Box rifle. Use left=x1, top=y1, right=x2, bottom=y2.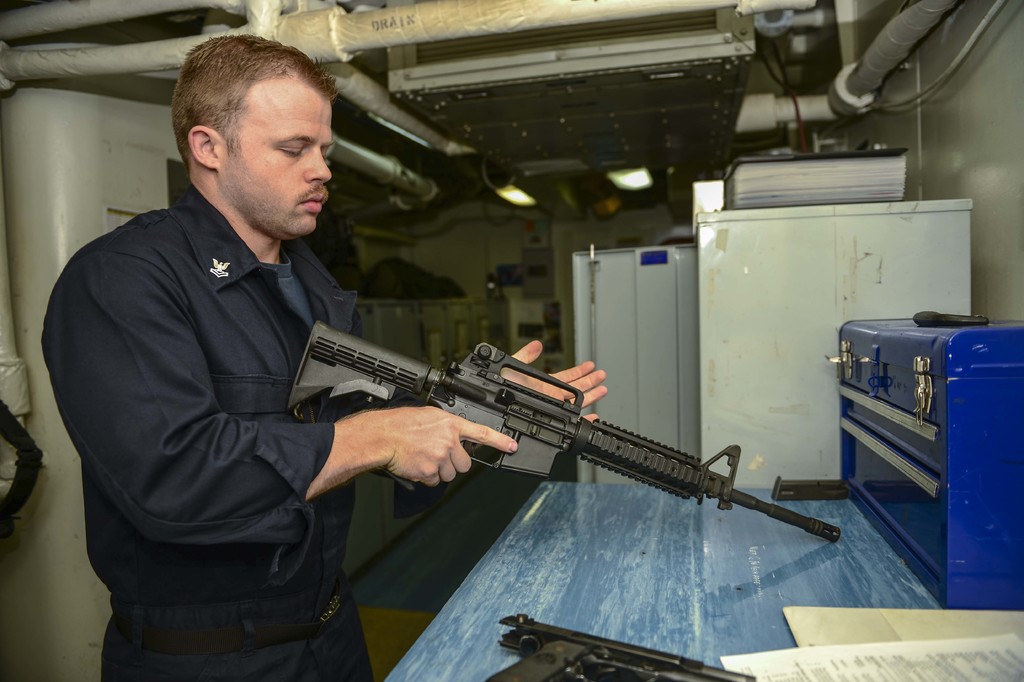
left=204, top=329, right=849, bottom=538.
